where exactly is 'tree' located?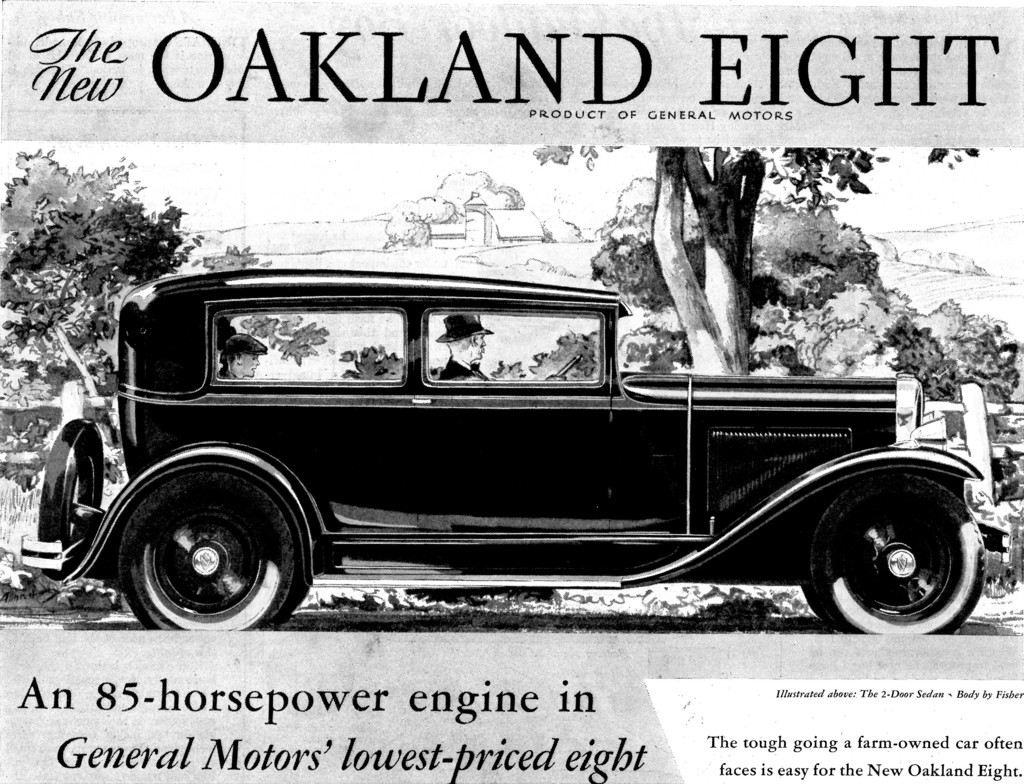
Its bounding box is rect(0, 138, 330, 570).
